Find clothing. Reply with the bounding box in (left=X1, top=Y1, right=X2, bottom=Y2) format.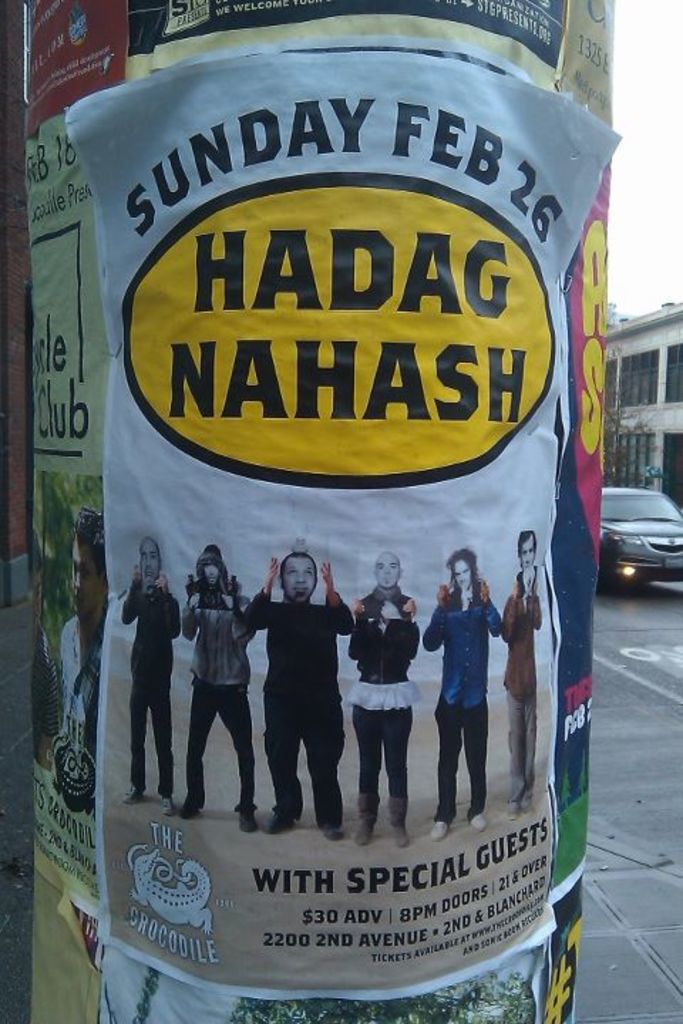
(left=424, top=594, right=509, bottom=811).
